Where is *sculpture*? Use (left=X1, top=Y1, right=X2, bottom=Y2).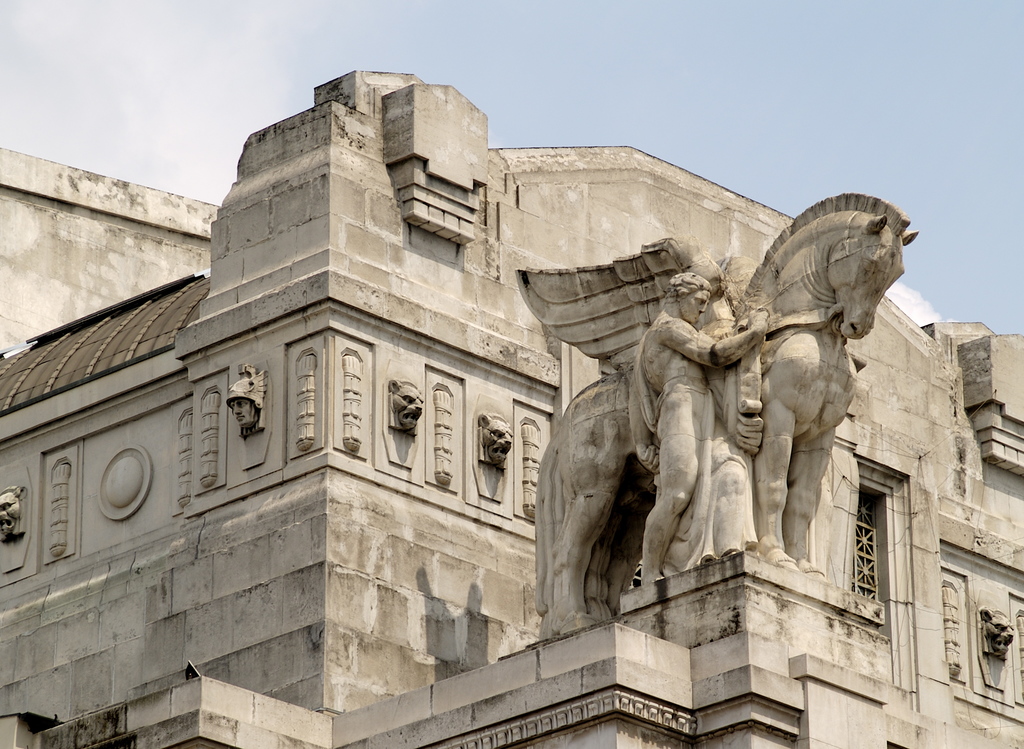
(left=387, top=373, right=425, bottom=432).
